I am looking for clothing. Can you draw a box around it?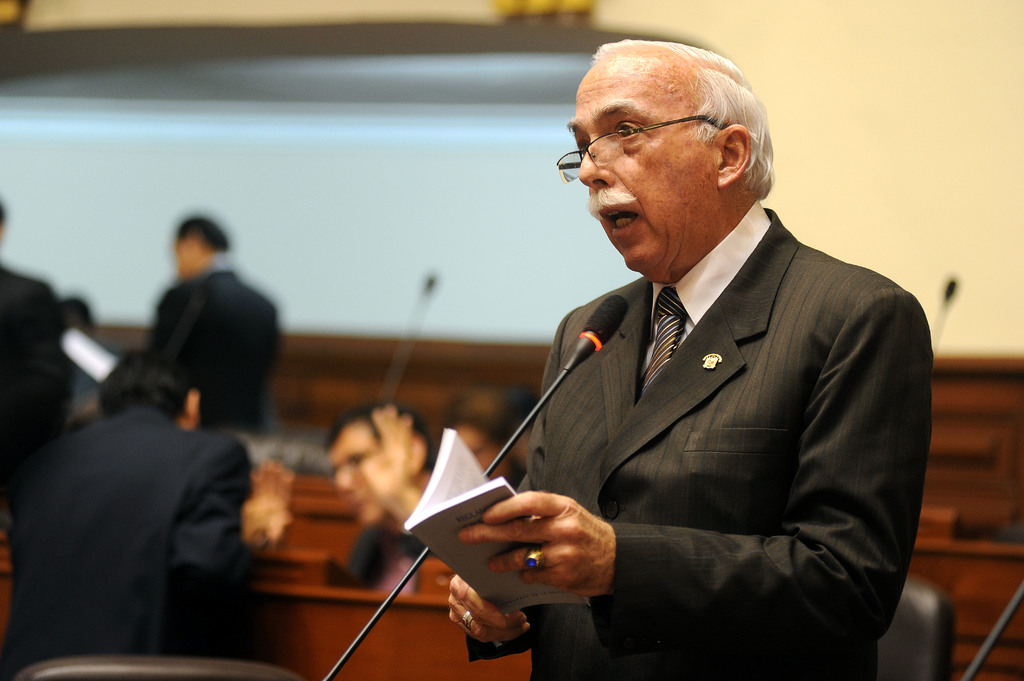
Sure, the bounding box is 0:263:72:422.
